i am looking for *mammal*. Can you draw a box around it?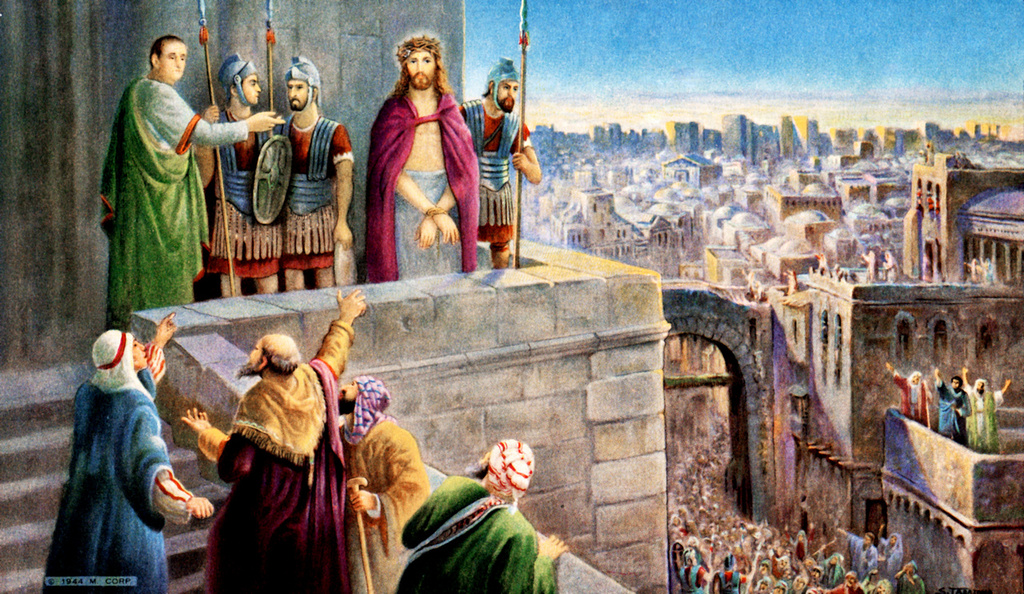
Sure, the bounding box is rect(398, 441, 570, 593).
